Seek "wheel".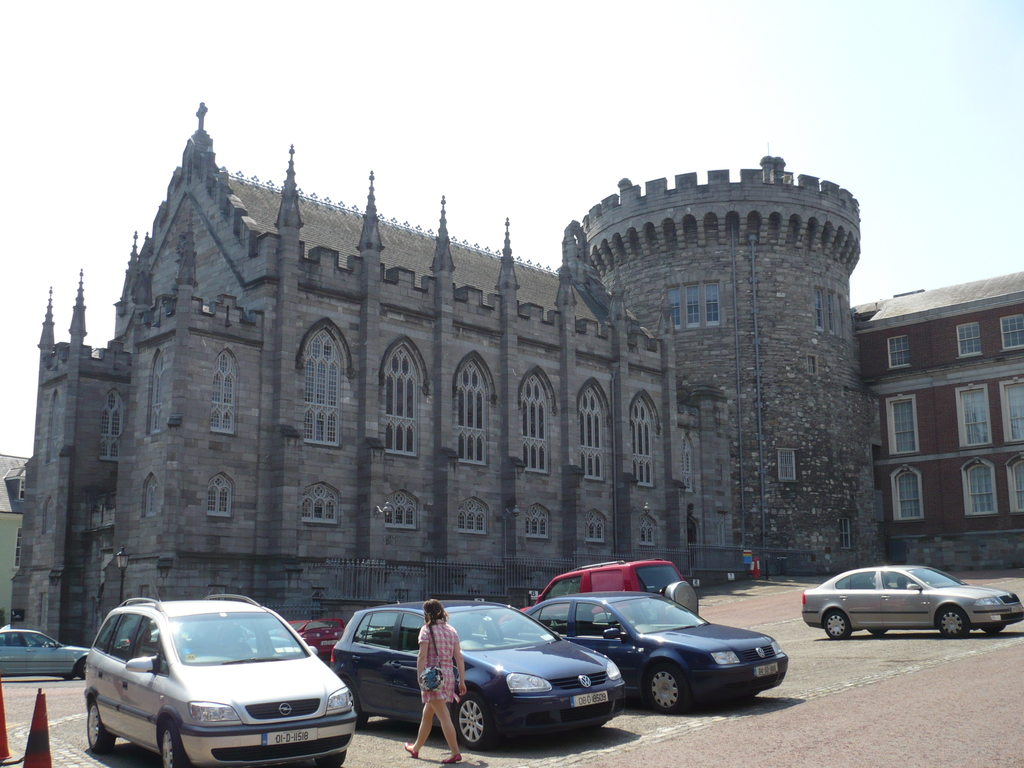
342/678/368/730.
